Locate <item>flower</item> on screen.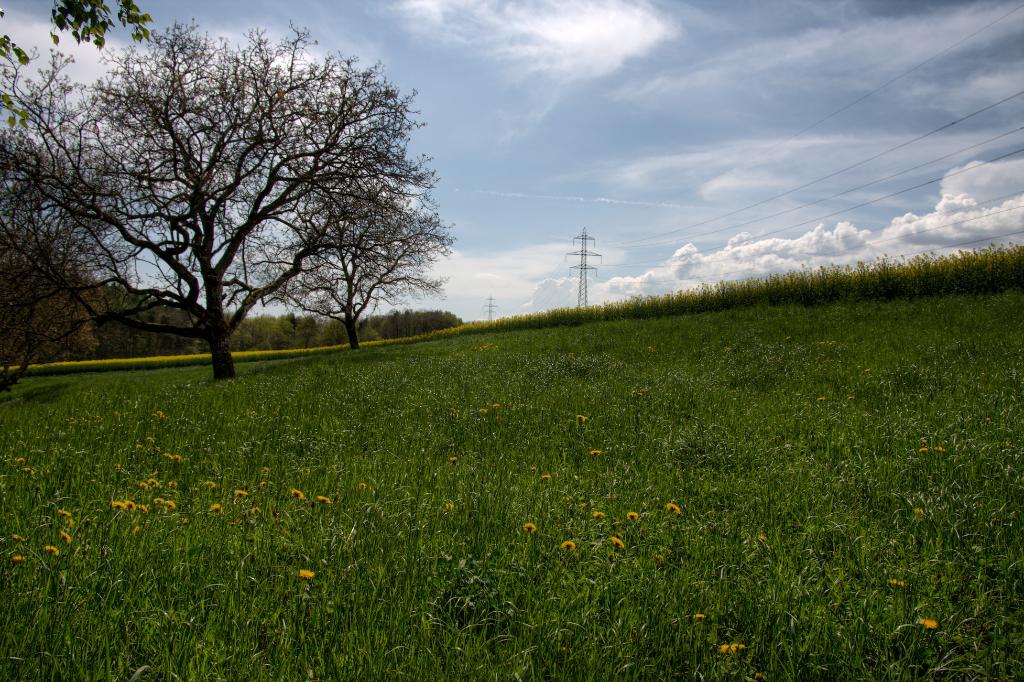
On screen at 300,570,311,575.
